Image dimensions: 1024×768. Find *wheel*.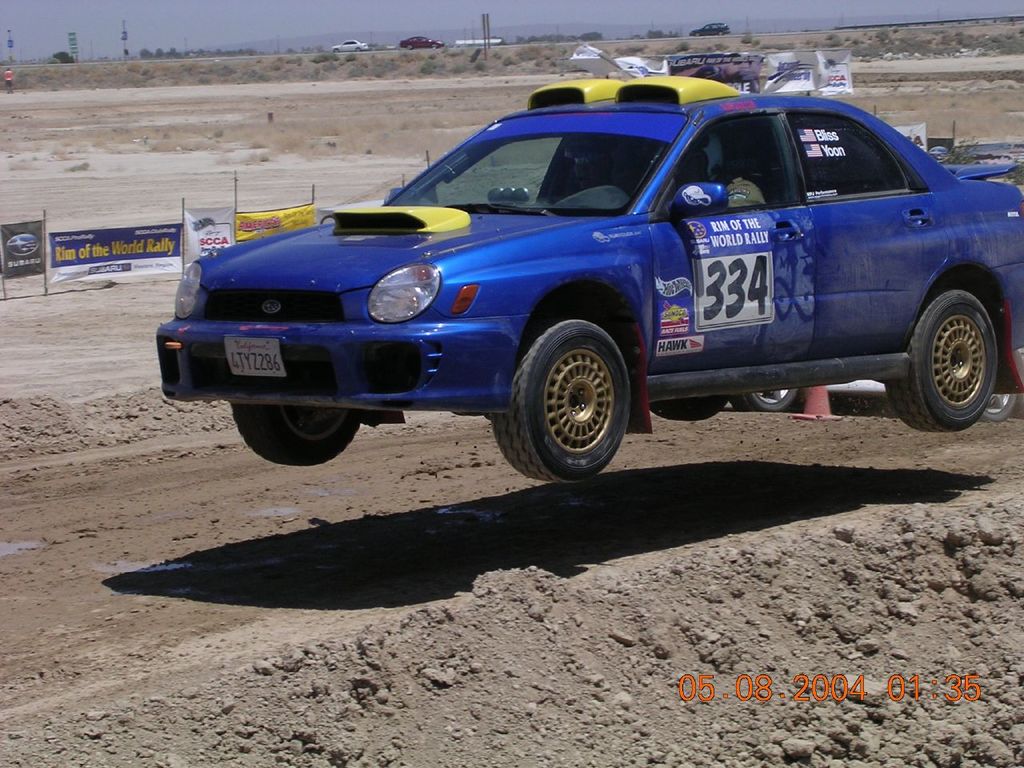
x1=982, y1=393, x2=1016, y2=421.
